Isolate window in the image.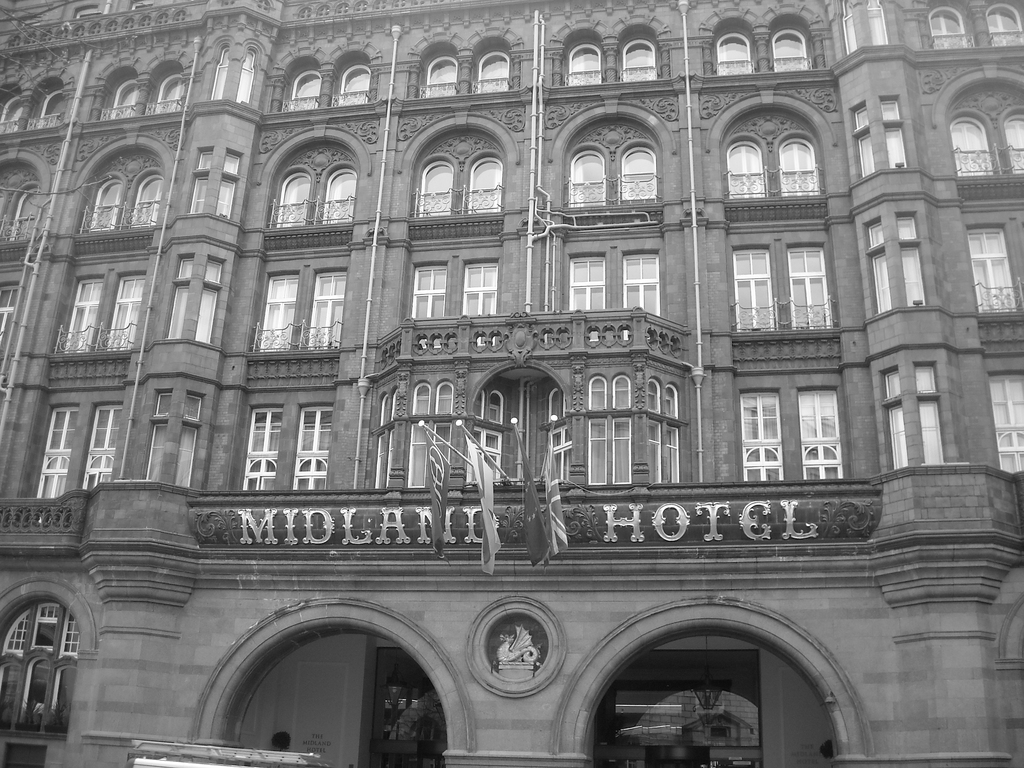
Isolated region: <region>403, 235, 502, 322</region>.
